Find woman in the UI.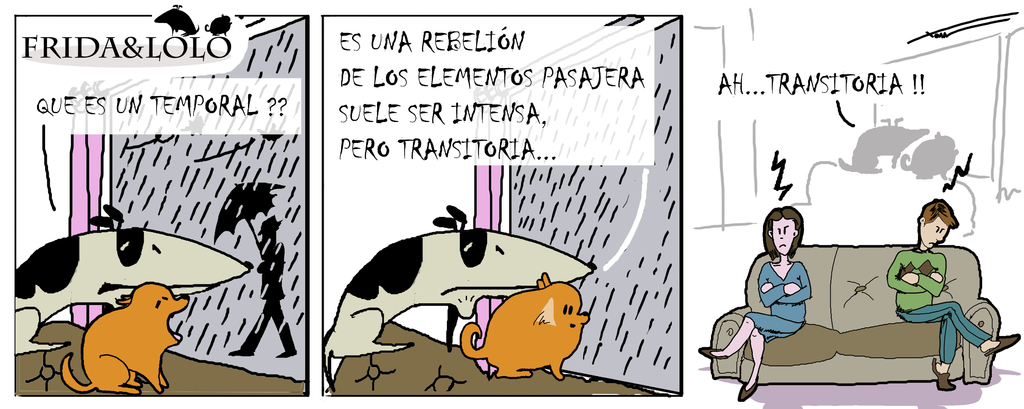
UI element at BBox(695, 201, 815, 402).
